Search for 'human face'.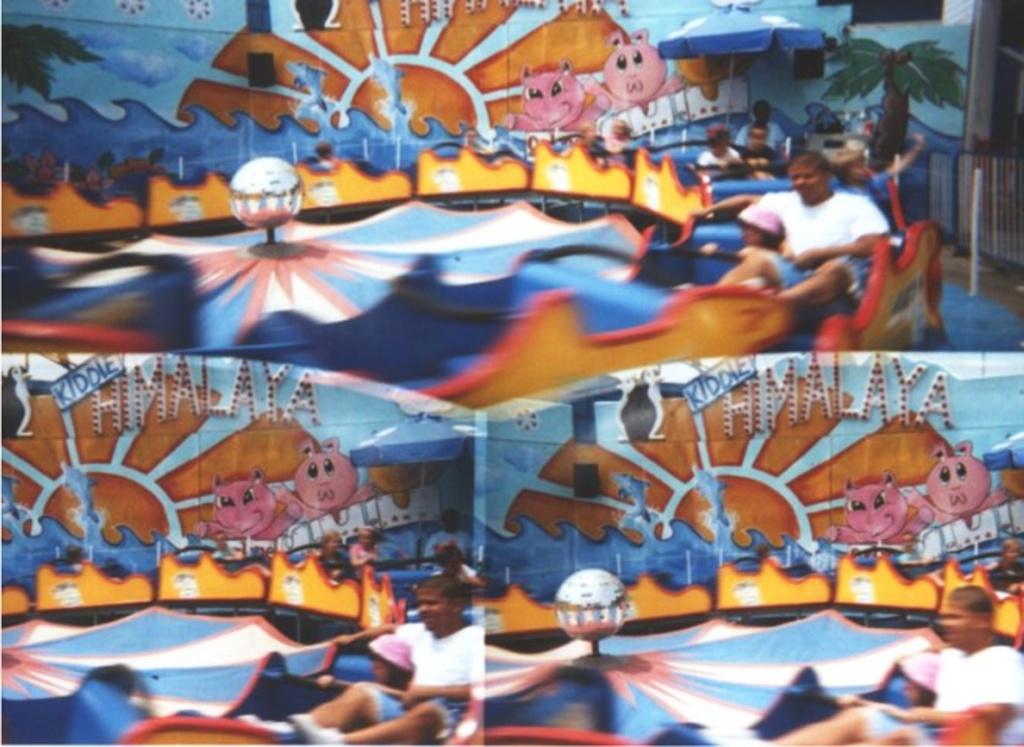
Found at bbox=[786, 161, 825, 195].
